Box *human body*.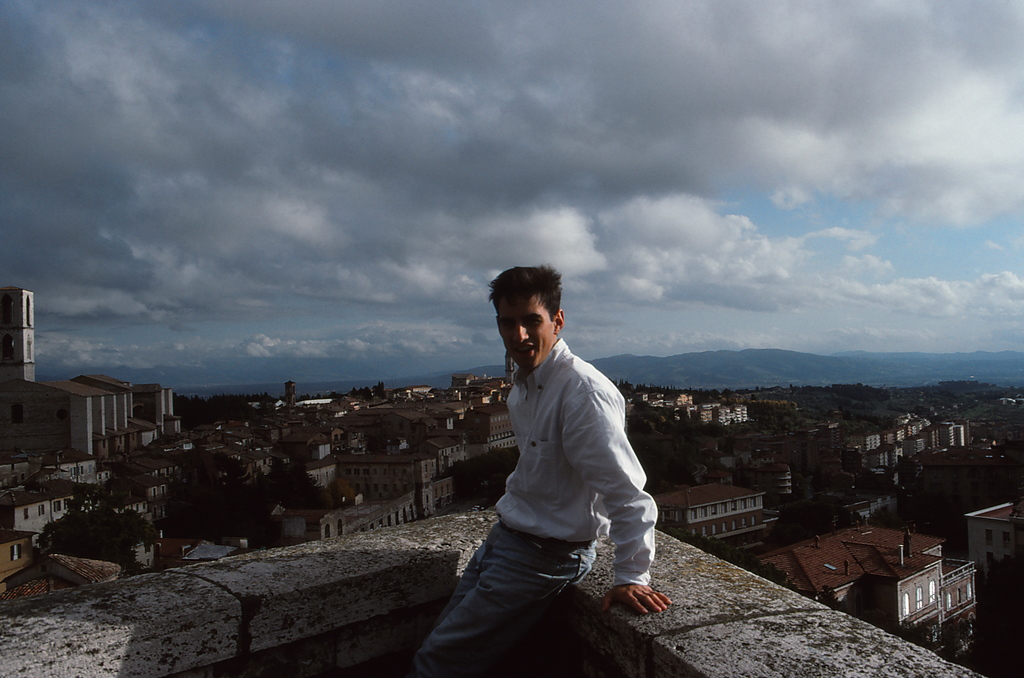
locate(431, 284, 655, 665).
